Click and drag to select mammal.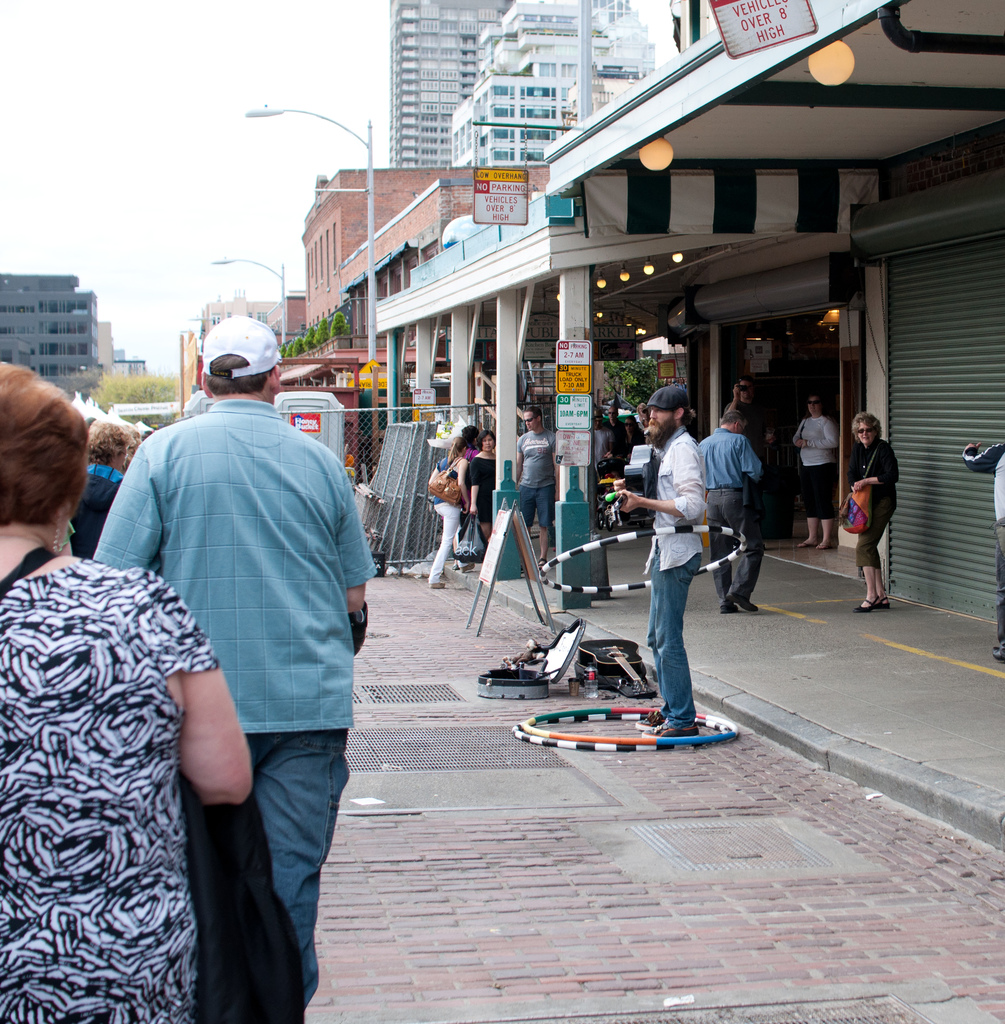
Selection: 596, 376, 712, 737.
